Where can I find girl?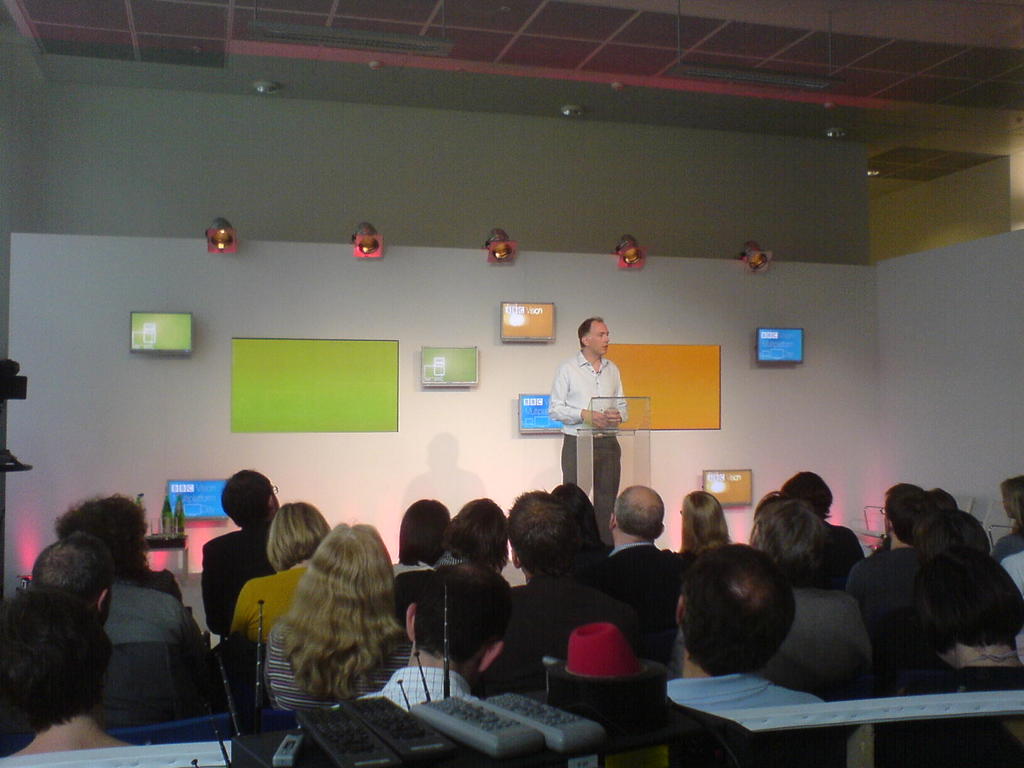
You can find it at box=[687, 492, 742, 559].
